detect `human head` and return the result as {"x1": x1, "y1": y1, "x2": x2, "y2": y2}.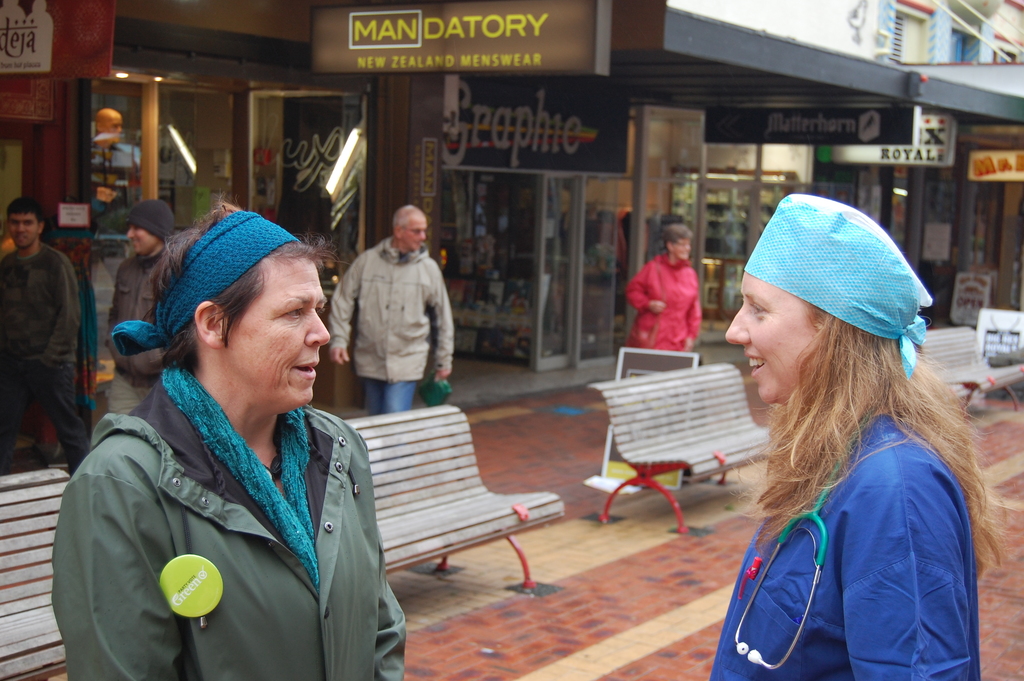
{"x1": 726, "y1": 192, "x2": 936, "y2": 415}.
